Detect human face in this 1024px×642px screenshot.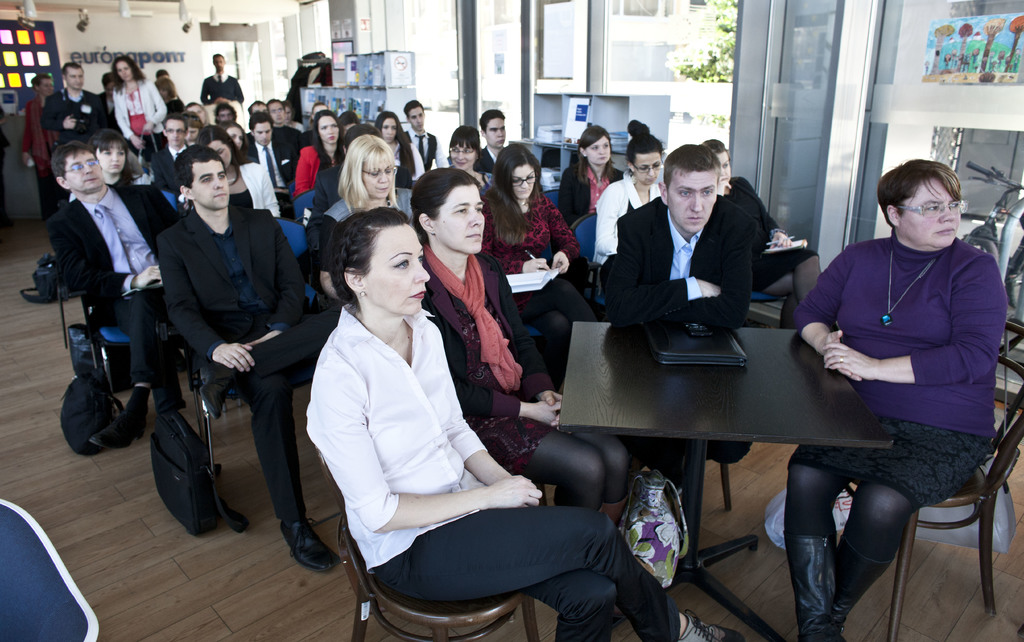
Detection: x1=633, y1=156, x2=660, y2=183.
